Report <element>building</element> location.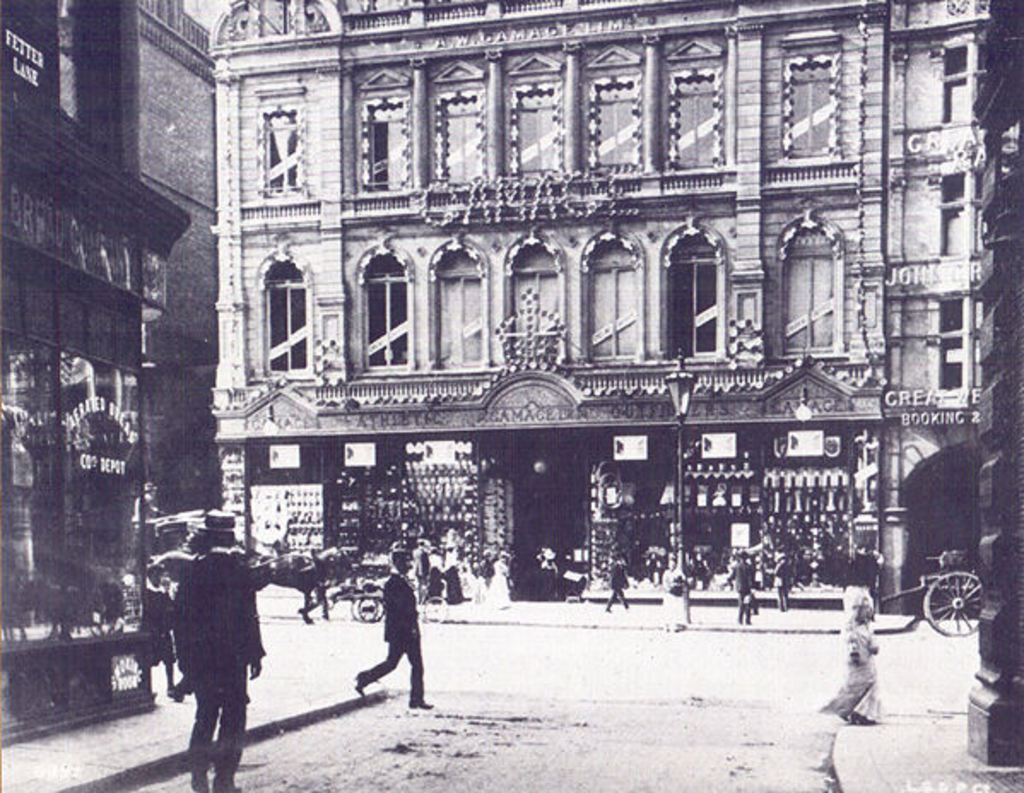
Report: <bbox>0, 0, 185, 743</bbox>.
